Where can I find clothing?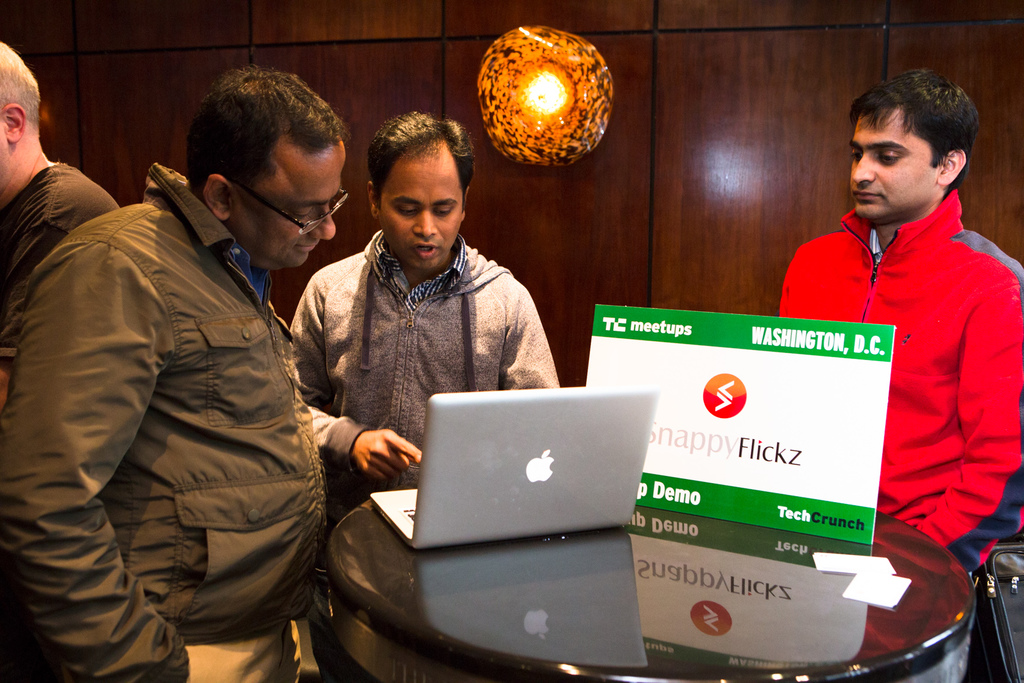
You can find it at [790,149,998,578].
